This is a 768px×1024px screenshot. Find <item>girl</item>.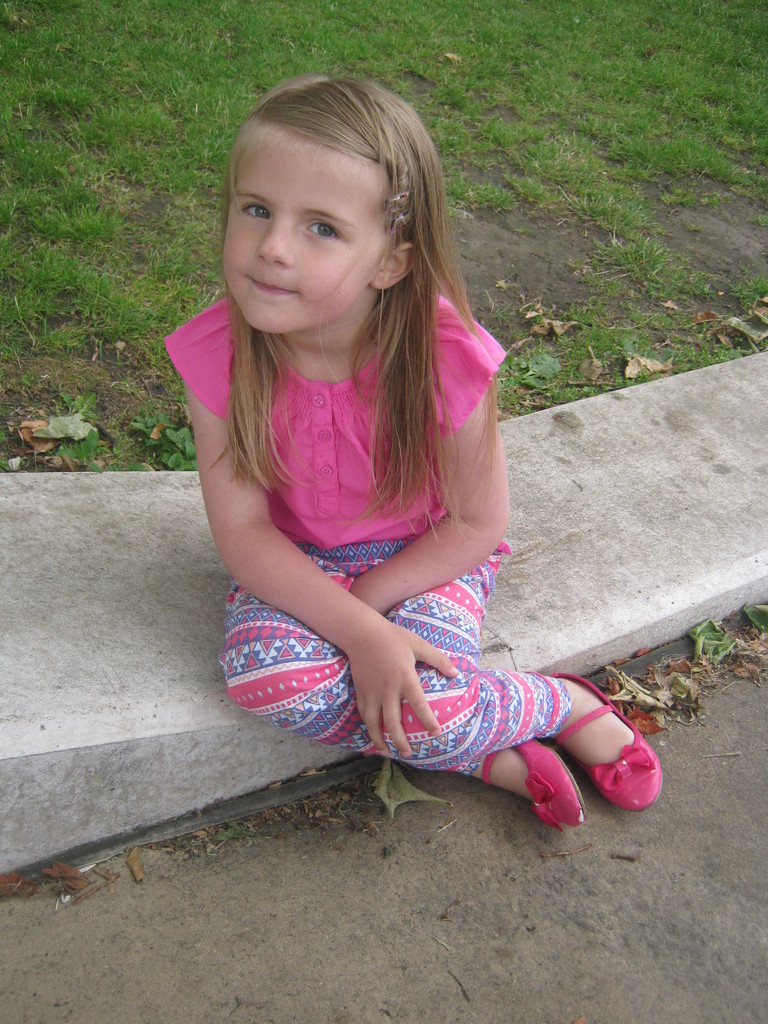
Bounding box: 164, 75, 660, 827.
